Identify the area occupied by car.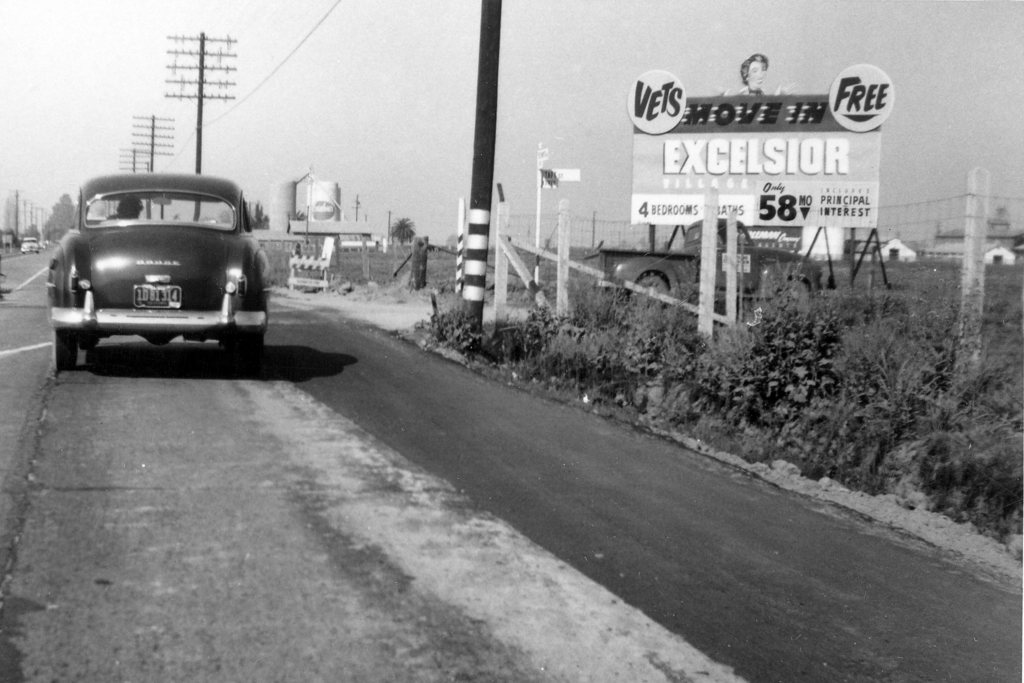
Area: box=[19, 236, 38, 253].
